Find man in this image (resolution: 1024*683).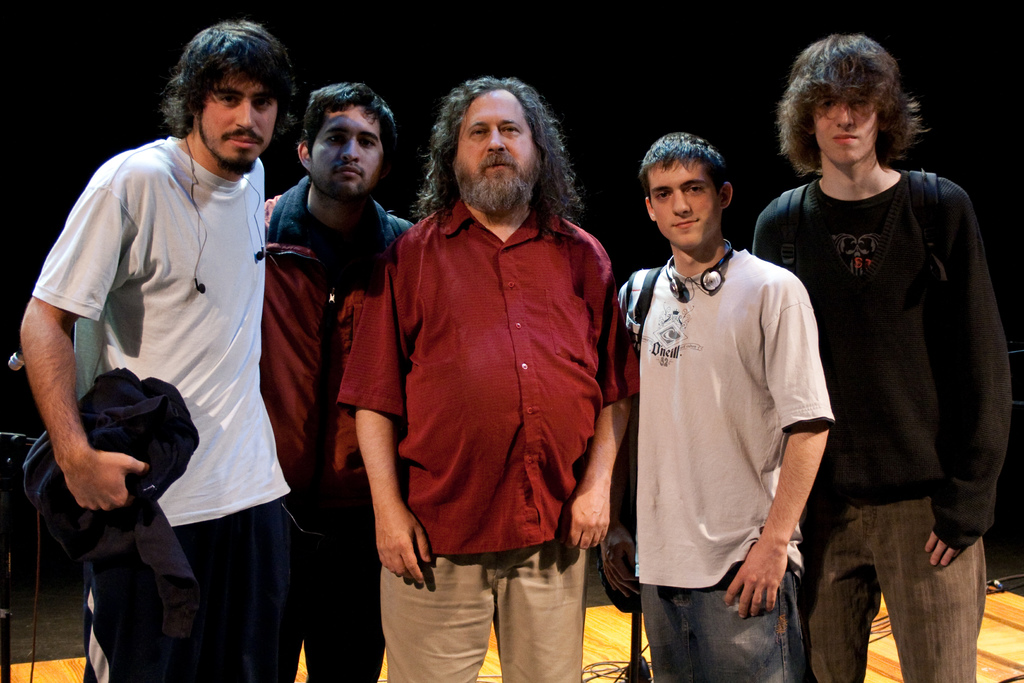
pyautogui.locateOnScreen(617, 126, 834, 682).
